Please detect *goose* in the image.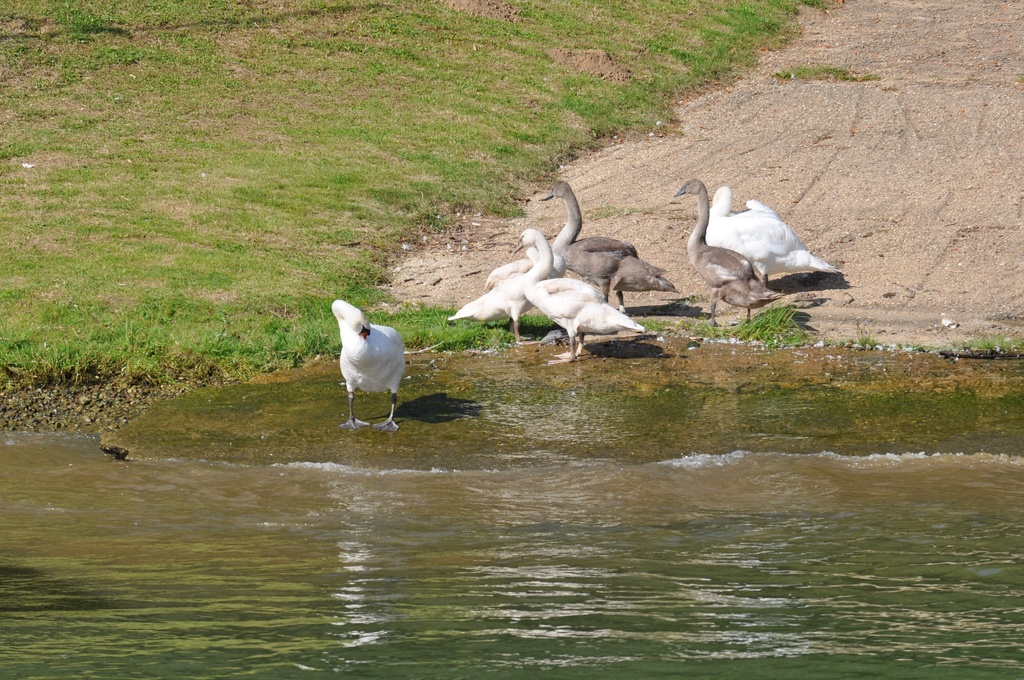
select_region(539, 176, 680, 312).
